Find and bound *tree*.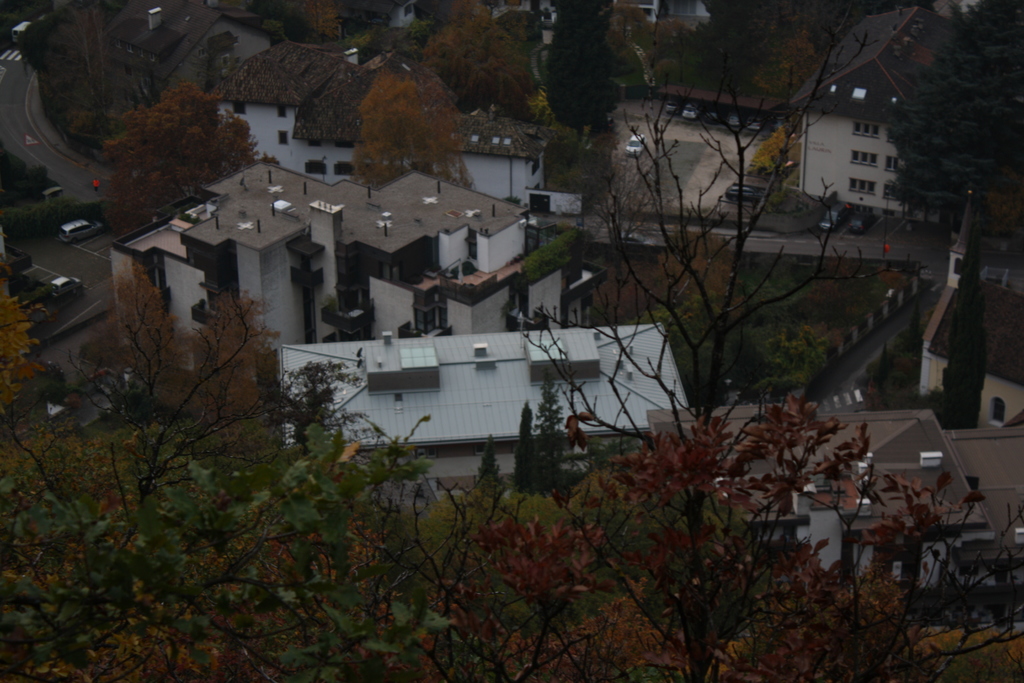
Bound: (753,29,840,103).
